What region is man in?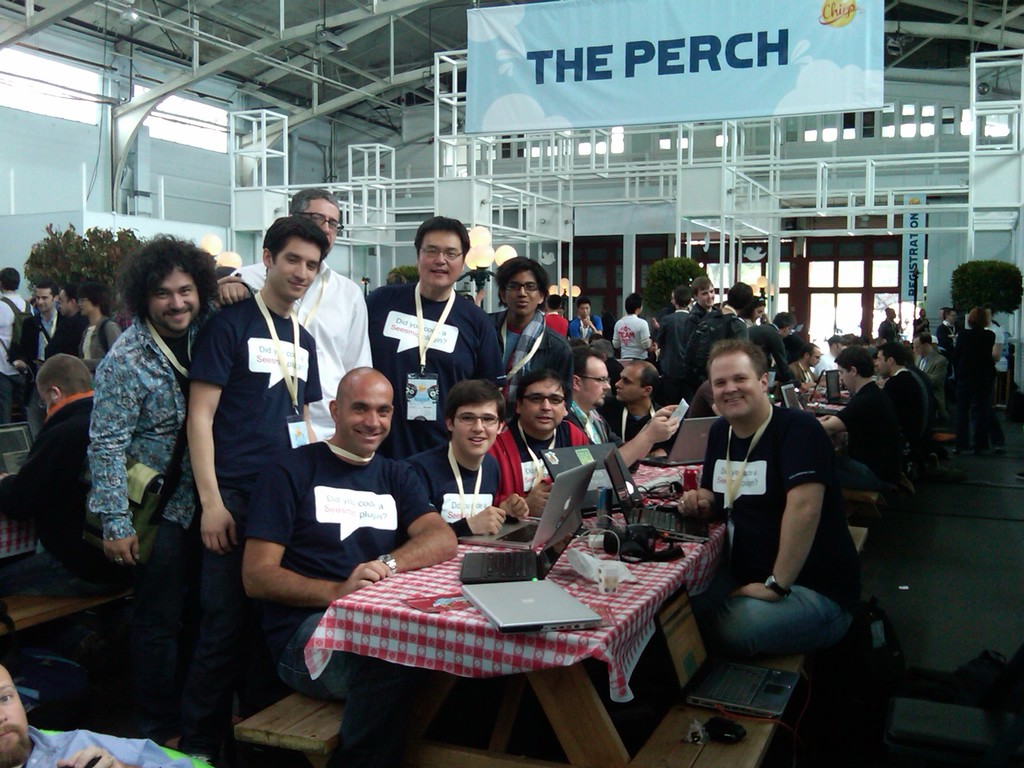
{"left": 774, "top": 346, "right": 820, "bottom": 401}.
